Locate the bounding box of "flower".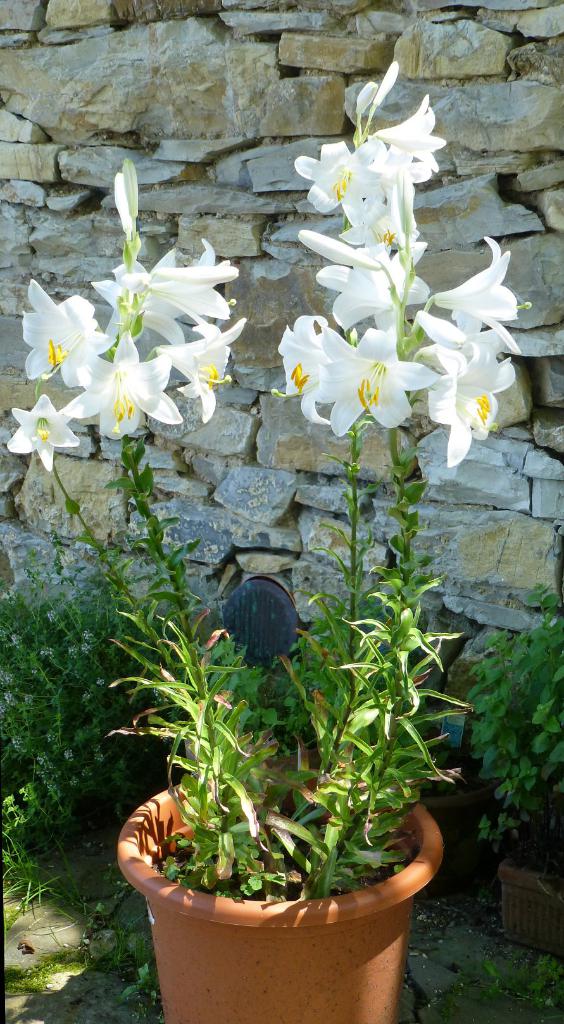
Bounding box: x1=422 y1=307 x2=472 y2=345.
